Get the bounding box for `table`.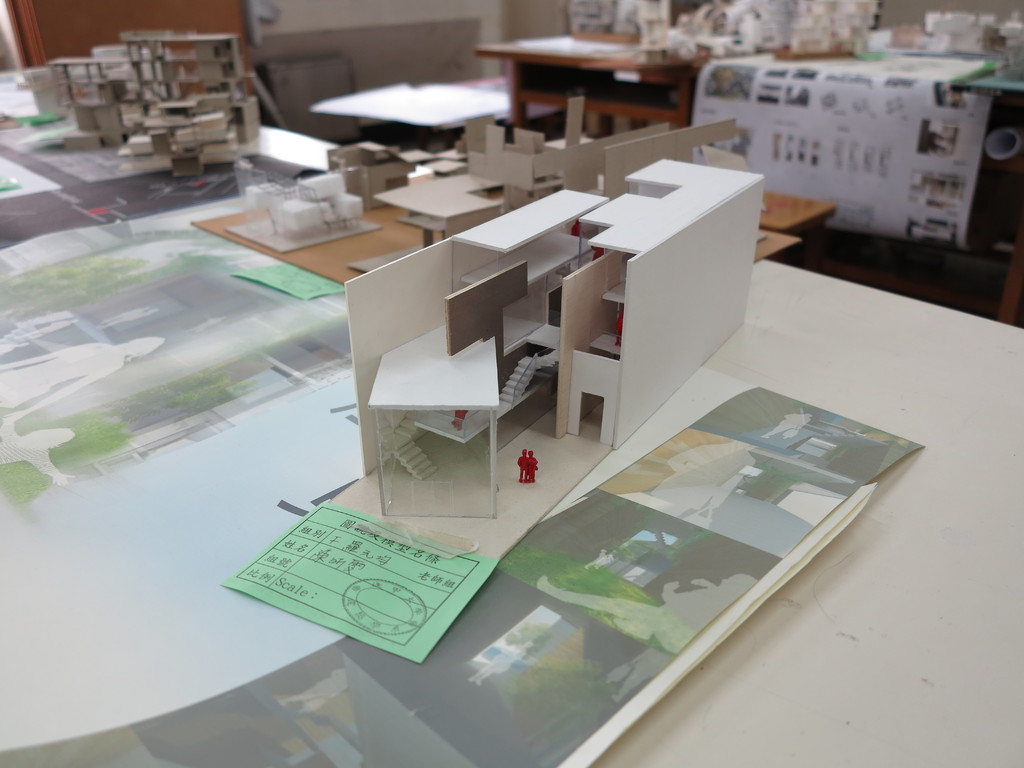
l=692, t=44, r=1023, b=256.
